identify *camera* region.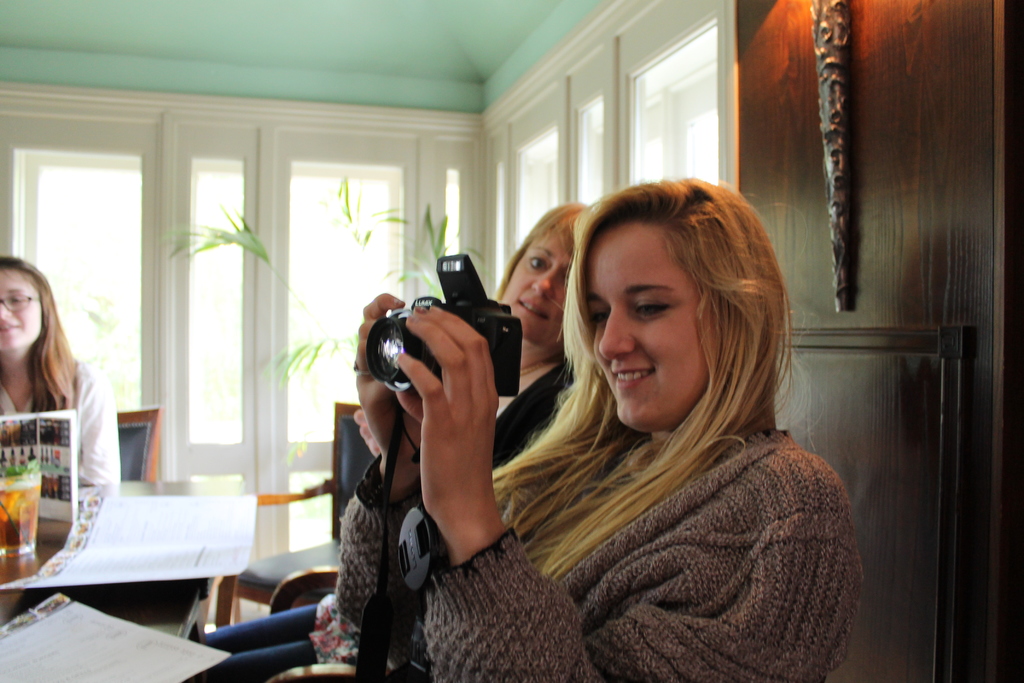
Region: Rect(367, 267, 535, 411).
